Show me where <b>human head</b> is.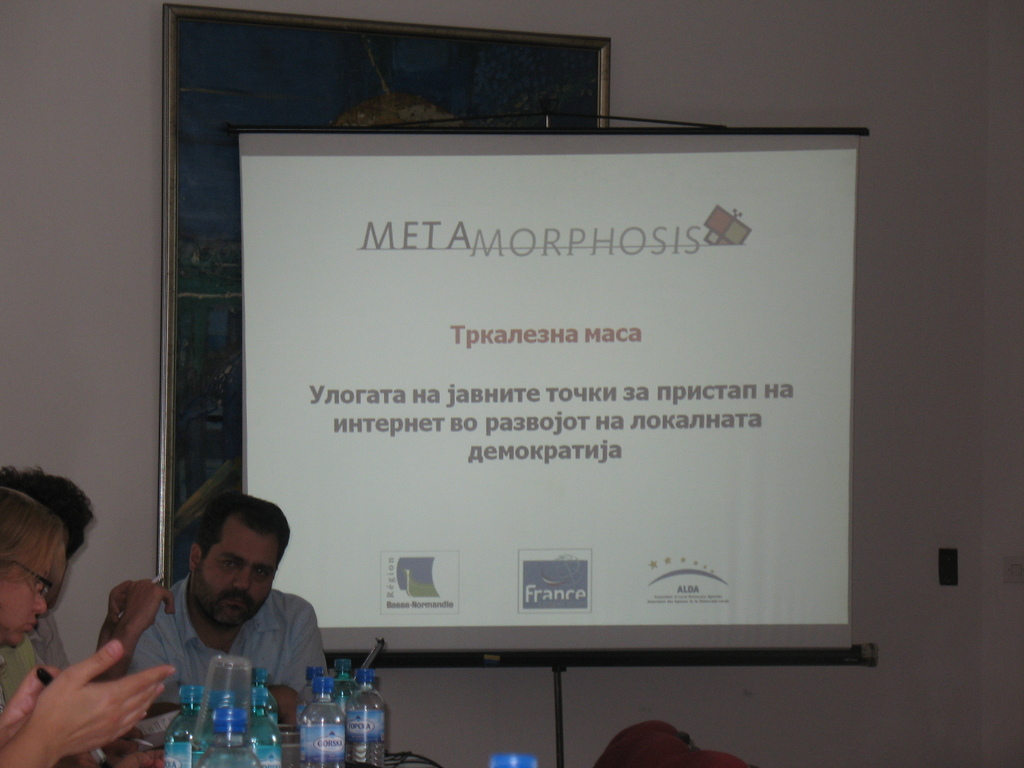
<b>human head</b> is at detection(0, 488, 67, 652).
